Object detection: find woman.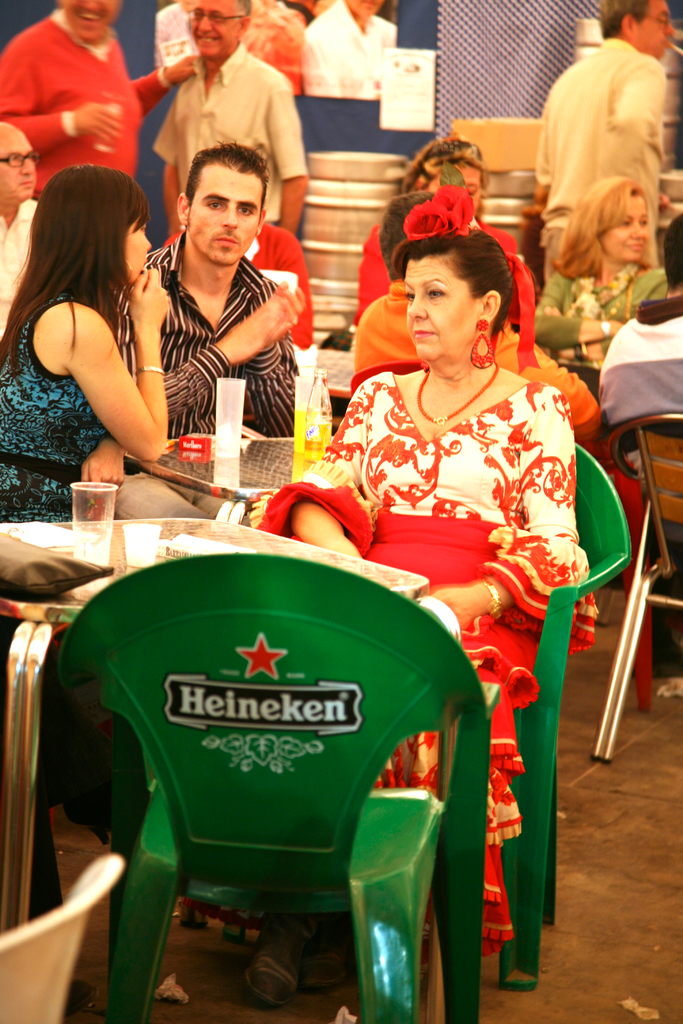
<bbox>0, 170, 179, 540</bbox>.
